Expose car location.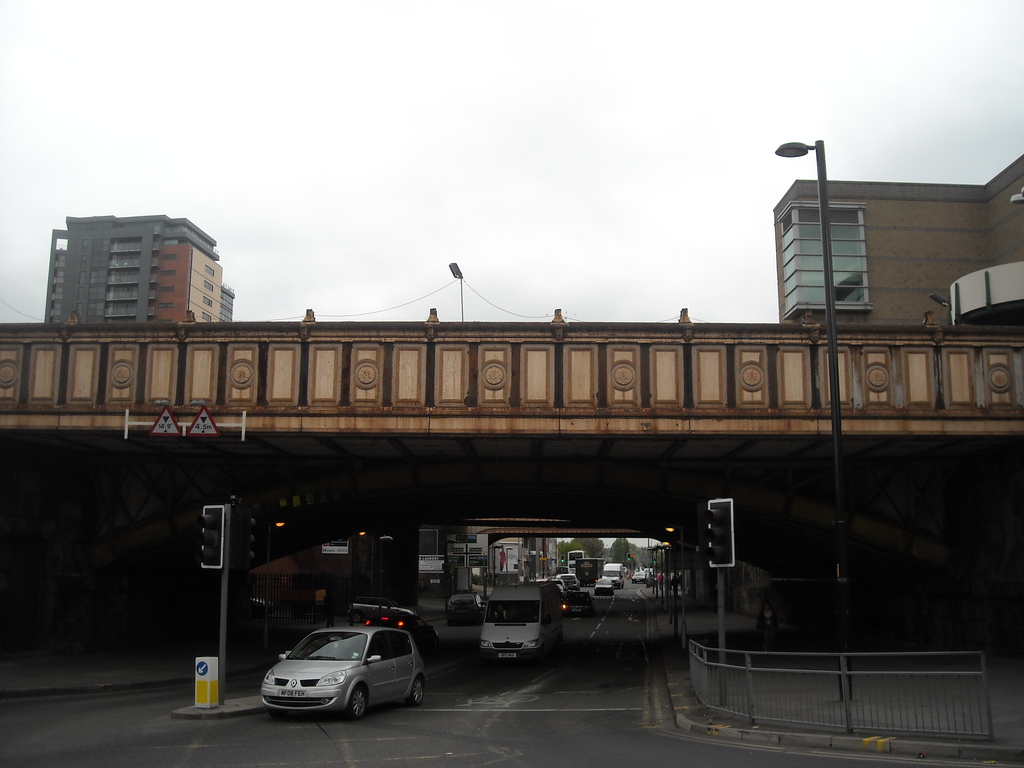
Exposed at x1=349, y1=595, x2=429, y2=623.
